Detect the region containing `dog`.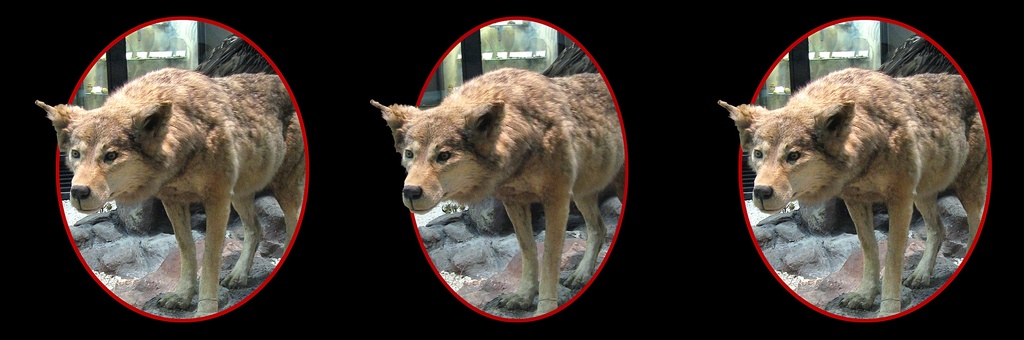
[left=35, top=68, right=306, bottom=322].
